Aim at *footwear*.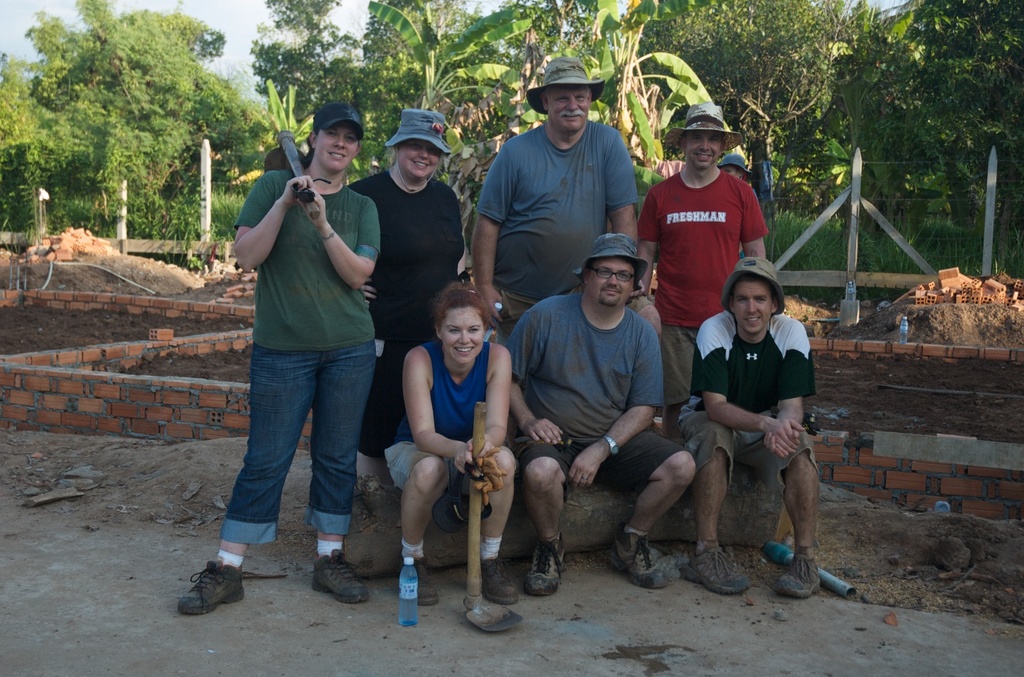
Aimed at detection(680, 540, 751, 594).
